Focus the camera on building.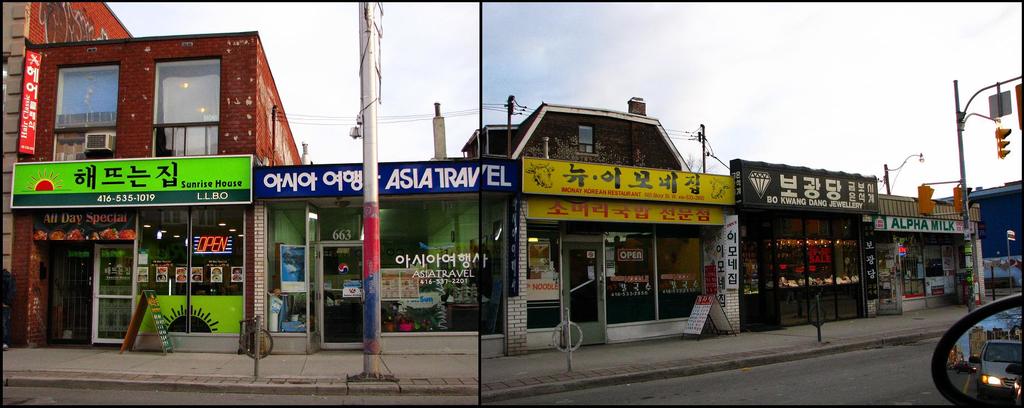
Focus region: [left=252, top=157, right=481, bottom=339].
